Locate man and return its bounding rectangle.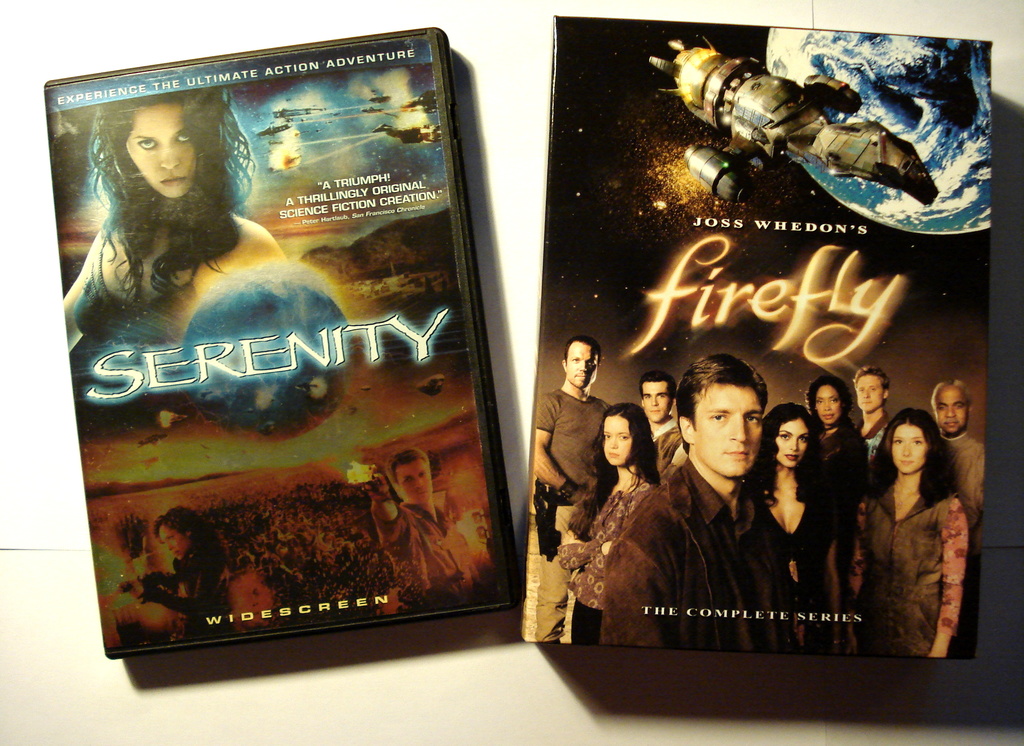
x1=365, y1=449, x2=482, y2=622.
